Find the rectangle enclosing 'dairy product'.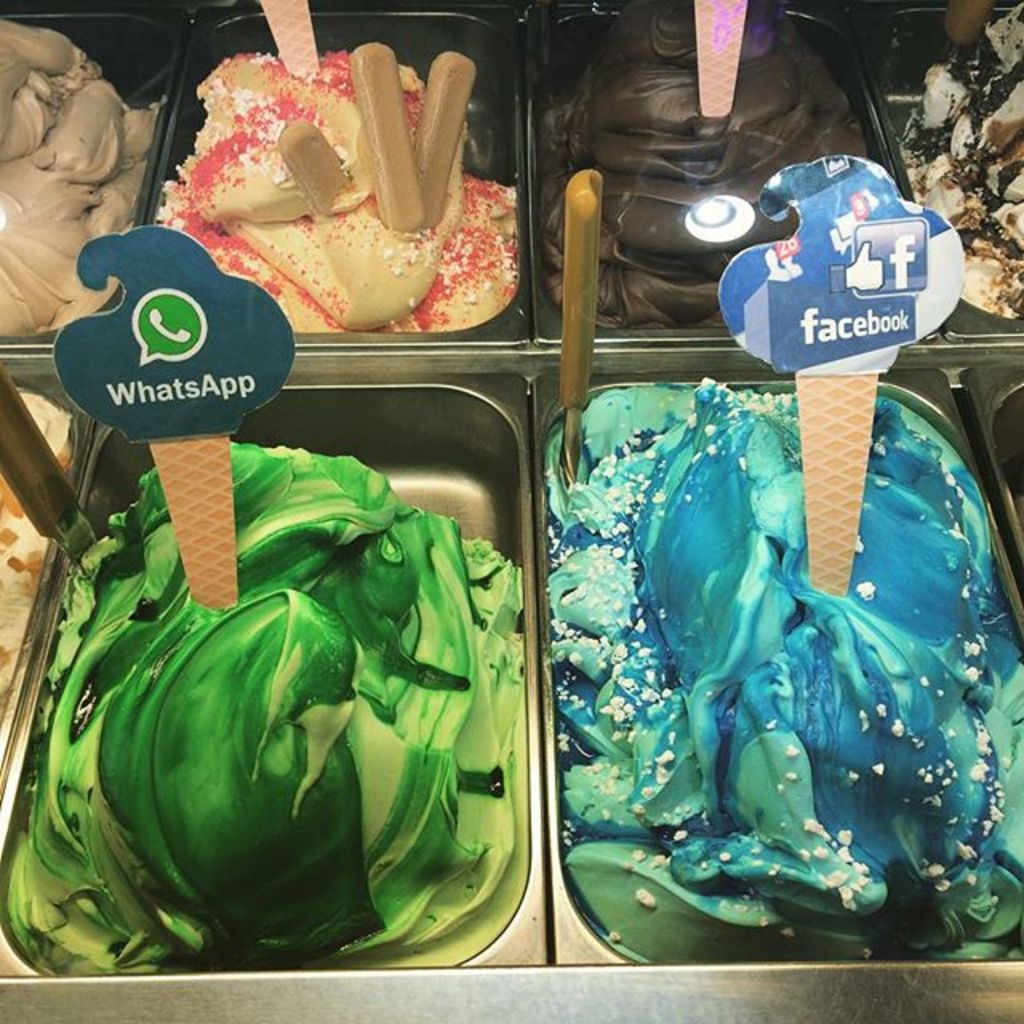
(550,13,896,336).
